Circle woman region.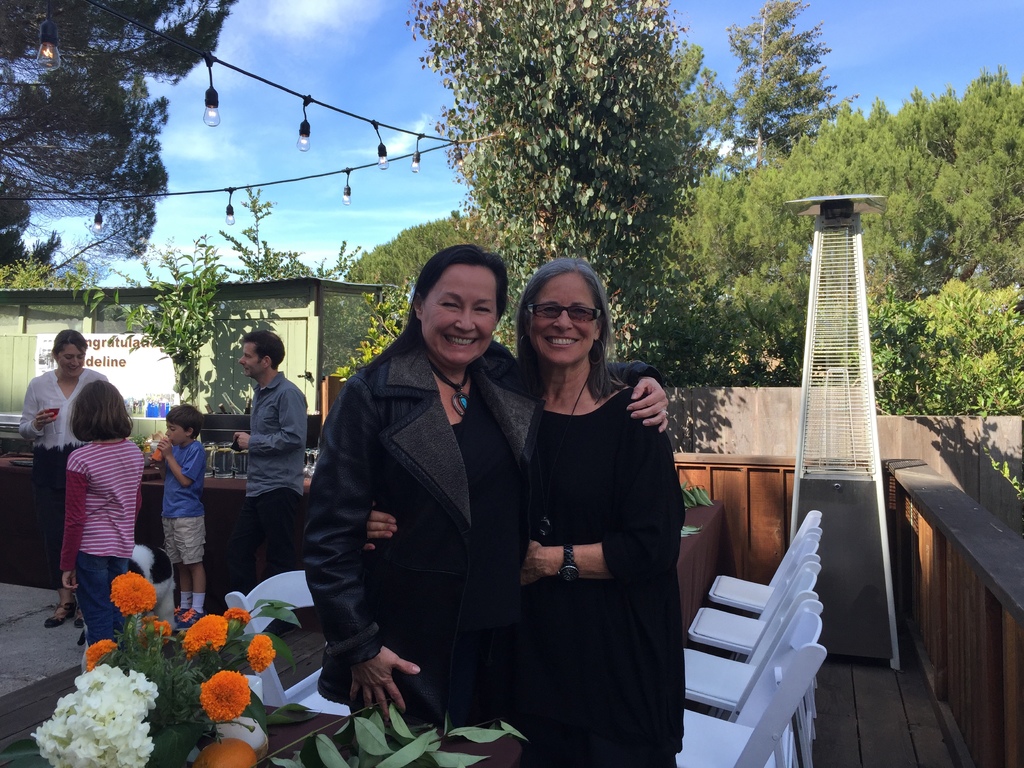
Region: bbox=[361, 257, 691, 767].
